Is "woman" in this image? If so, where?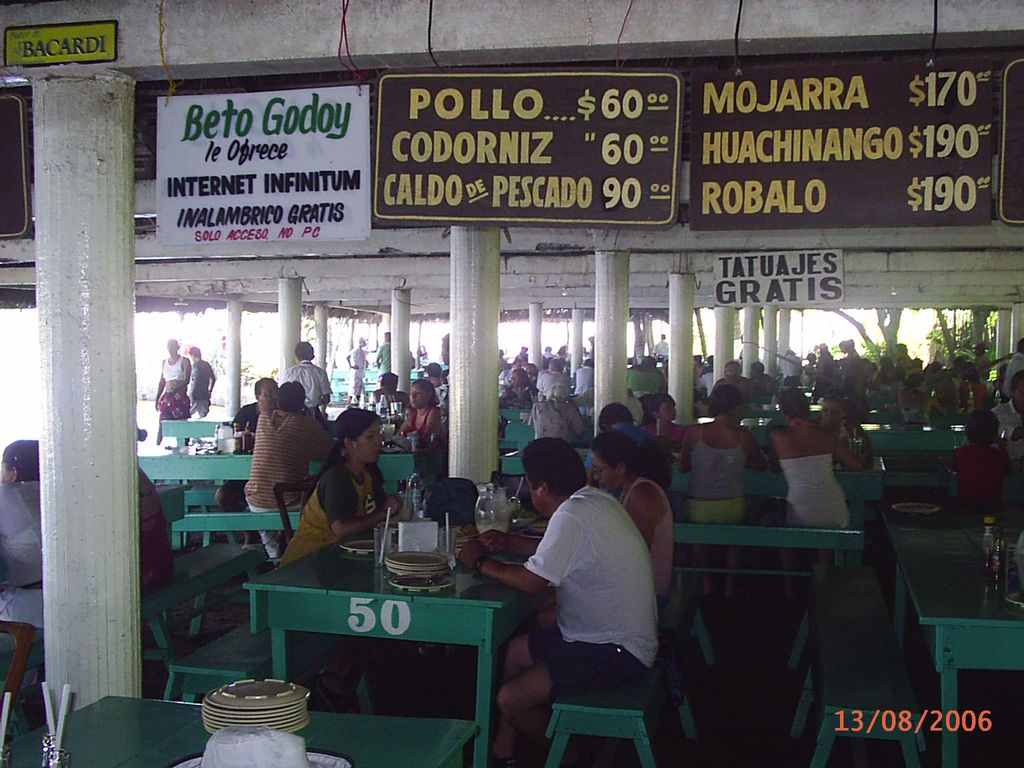
Yes, at region(898, 371, 951, 426).
